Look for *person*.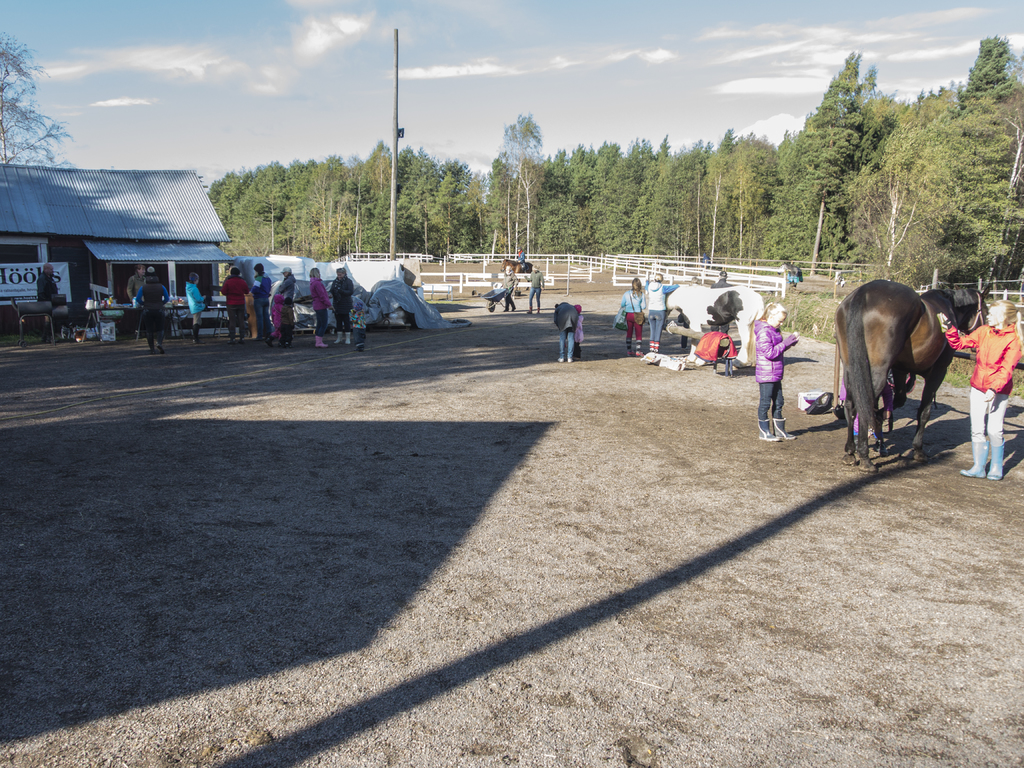
Found: {"x1": 643, "y1": 274, "x2": 672, "y2": 355}.
